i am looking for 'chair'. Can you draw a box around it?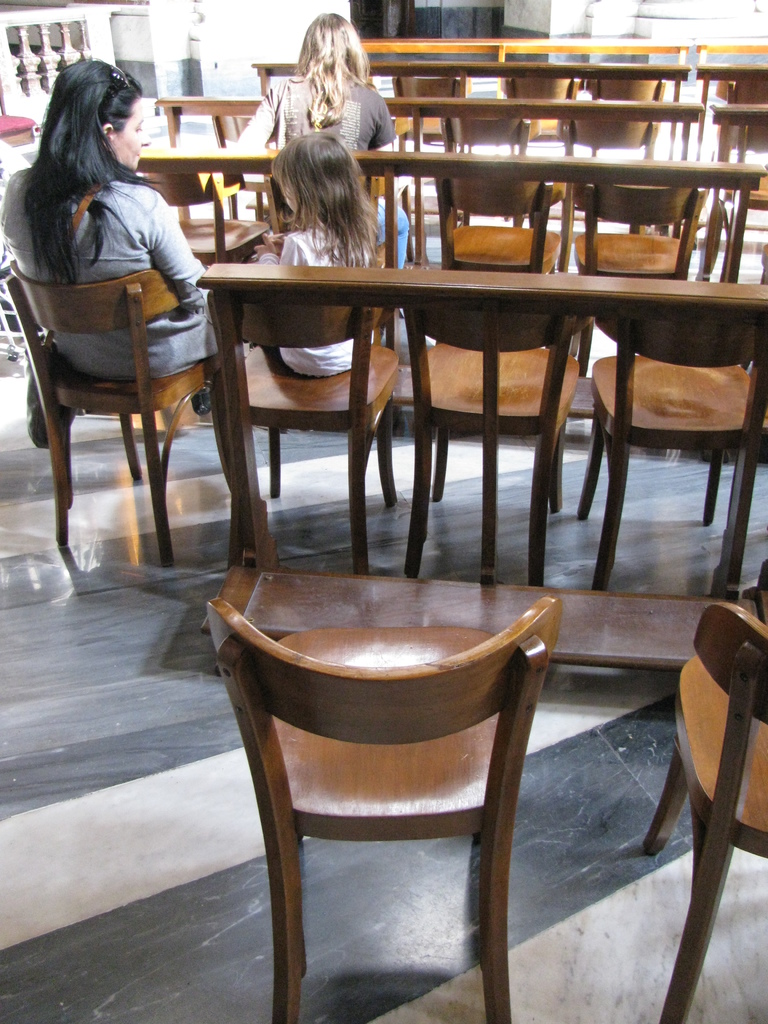
Sure, the bounding box is (left=377, top=70, right=466, bottom=161).
